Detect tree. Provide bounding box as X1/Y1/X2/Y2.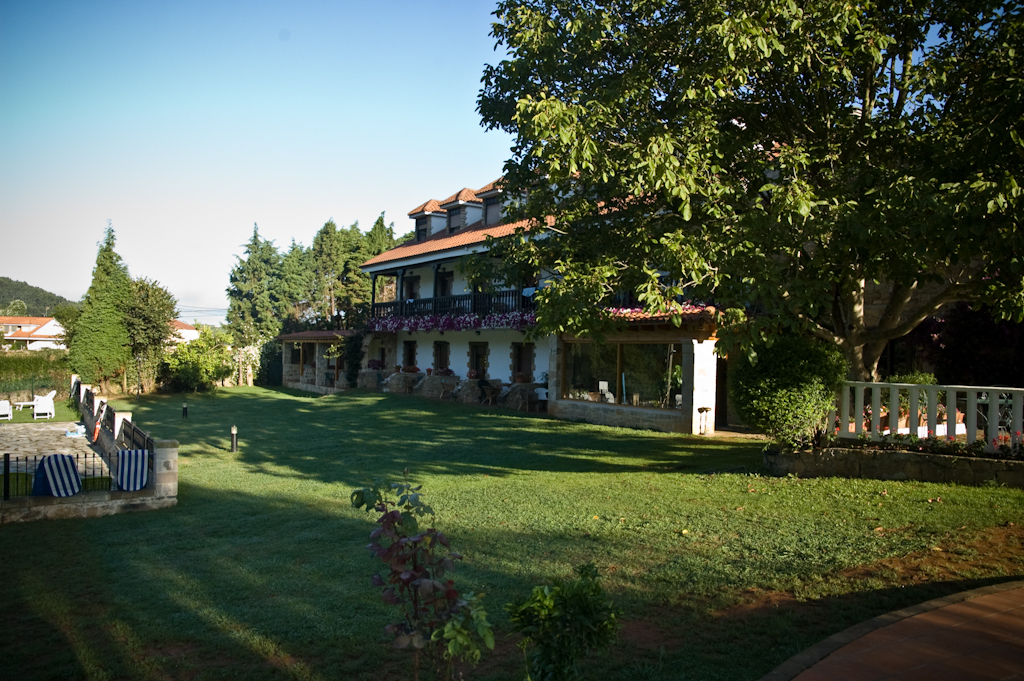
163/321/232/391.
